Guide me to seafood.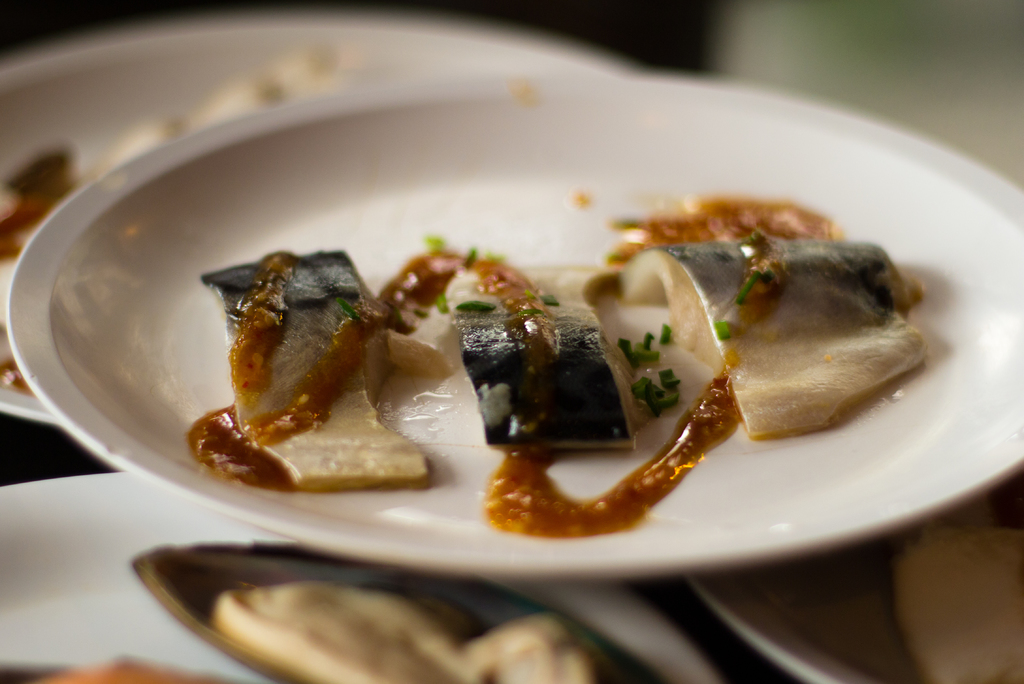
Guidance: [188, 236, 930, 492].
